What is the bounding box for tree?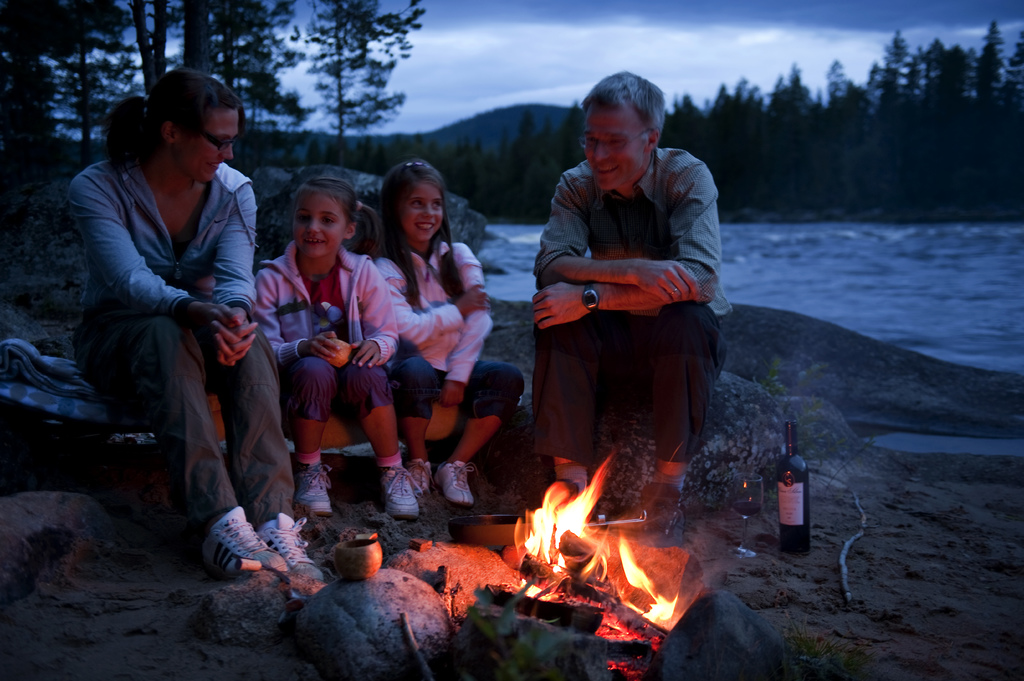
(x1=504, y1=109, x2=557, y2=223).
